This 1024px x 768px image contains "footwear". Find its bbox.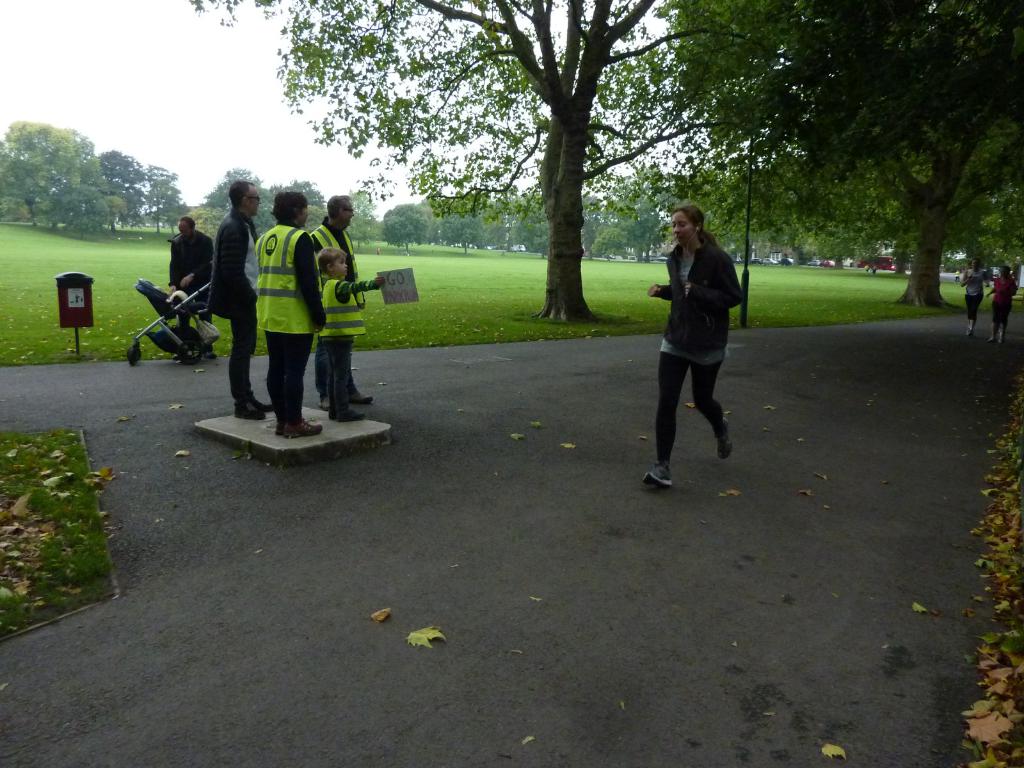
(332, 415, 358, 424).
